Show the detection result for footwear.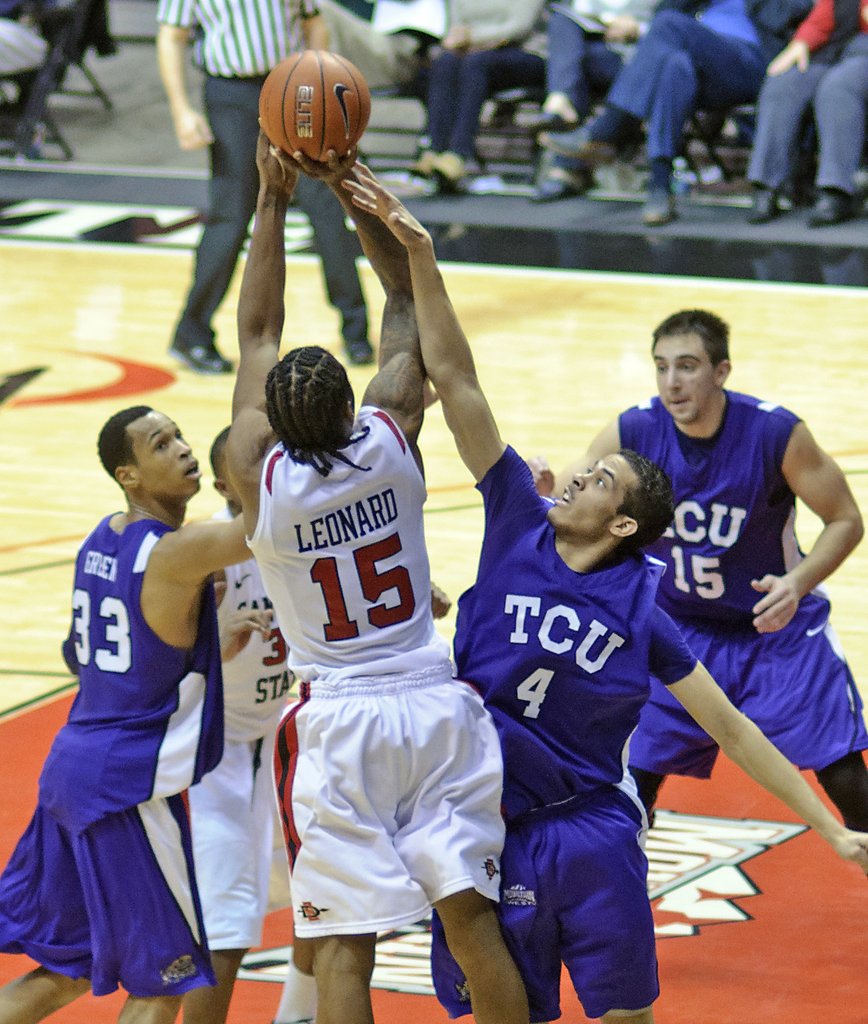
<bbox>535, 128, 617, 168</bbox>.
